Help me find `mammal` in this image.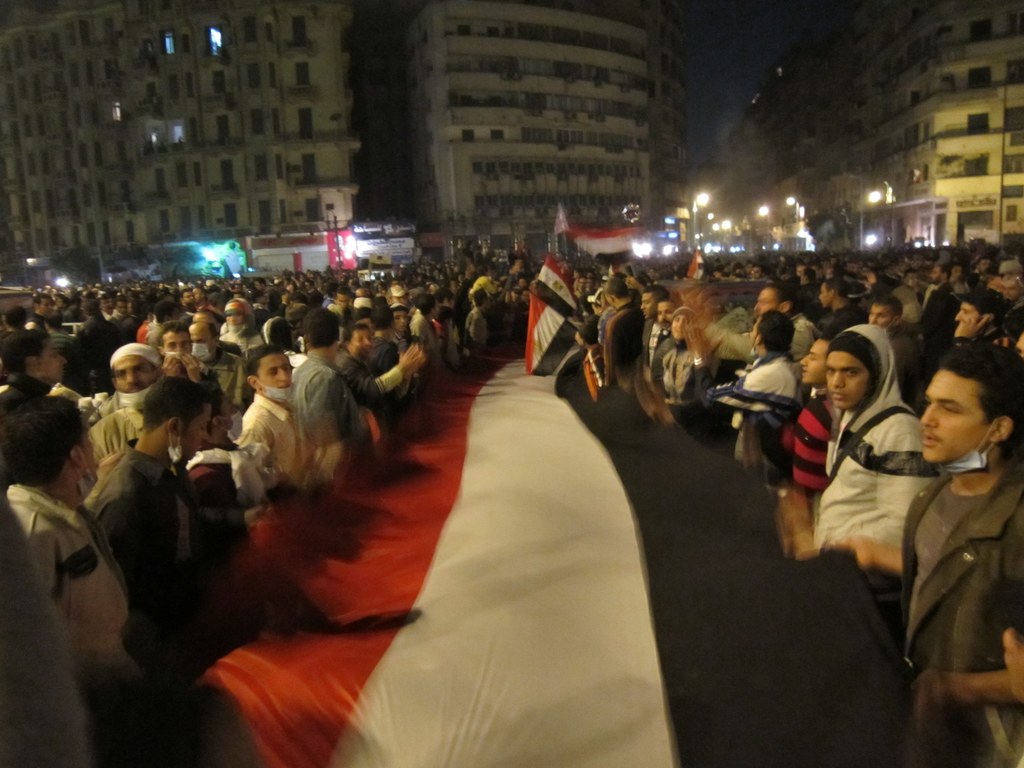
Found it: {"x1": 0, "y1": 380, "x2": 122, "y2": 684}.
